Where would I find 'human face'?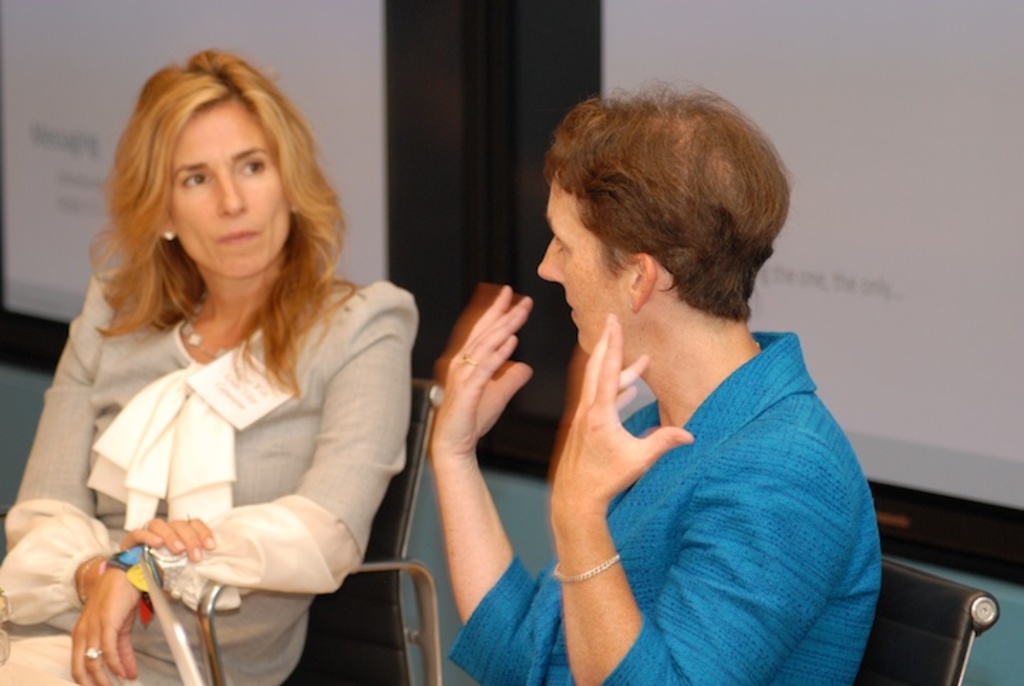
At 165 102 287 278.
